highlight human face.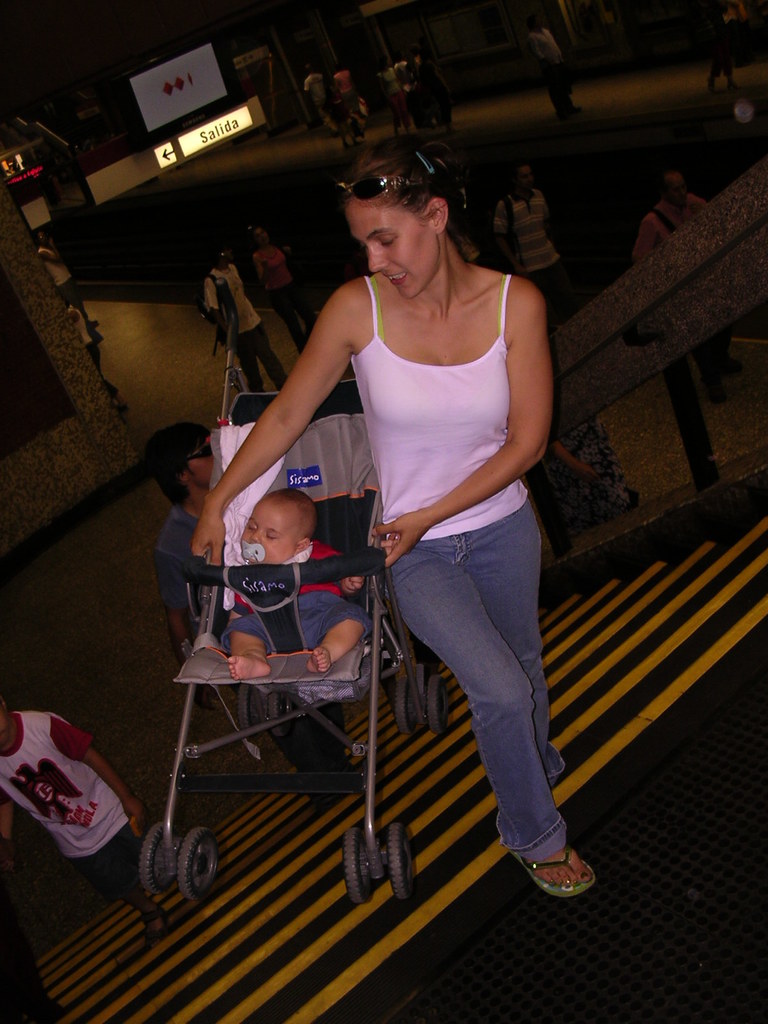
Highlighted region: {"left": 513, "top": 164, "right": 534, "bottom": 194}.
